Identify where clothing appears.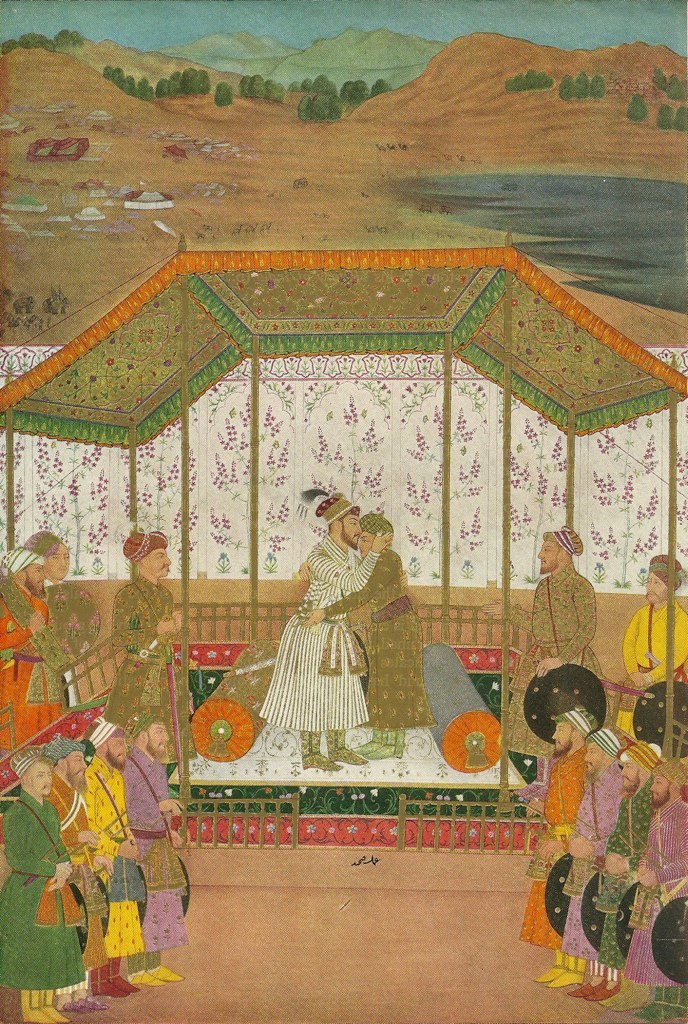
Appears at detection(309, 544, 433, 732).
